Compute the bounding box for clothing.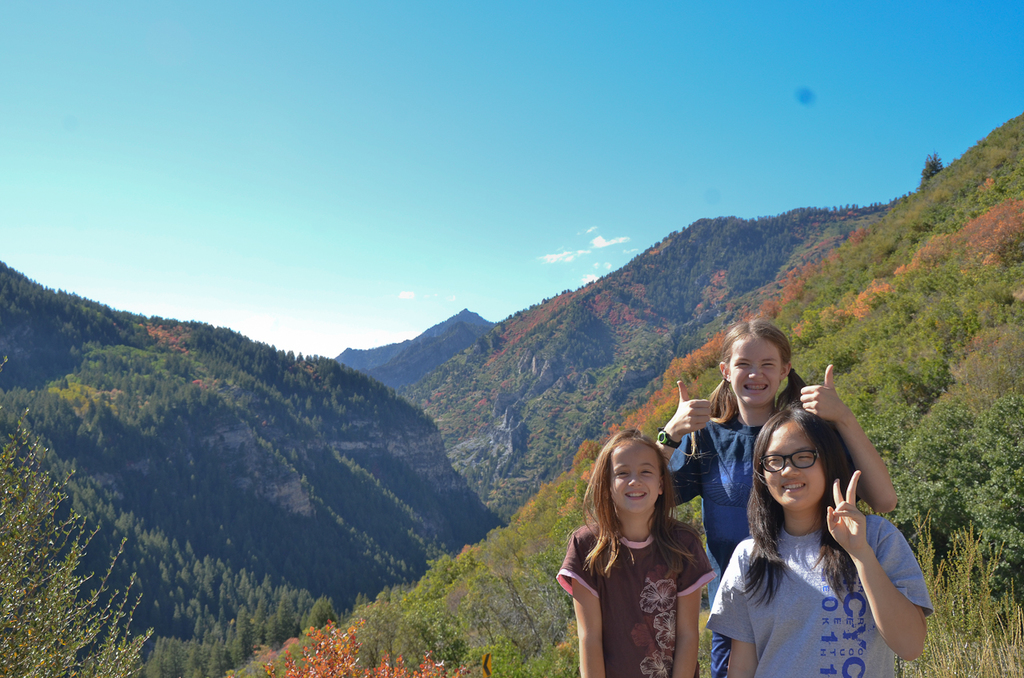
(left=555, top=523, right=714, bottom=677).
